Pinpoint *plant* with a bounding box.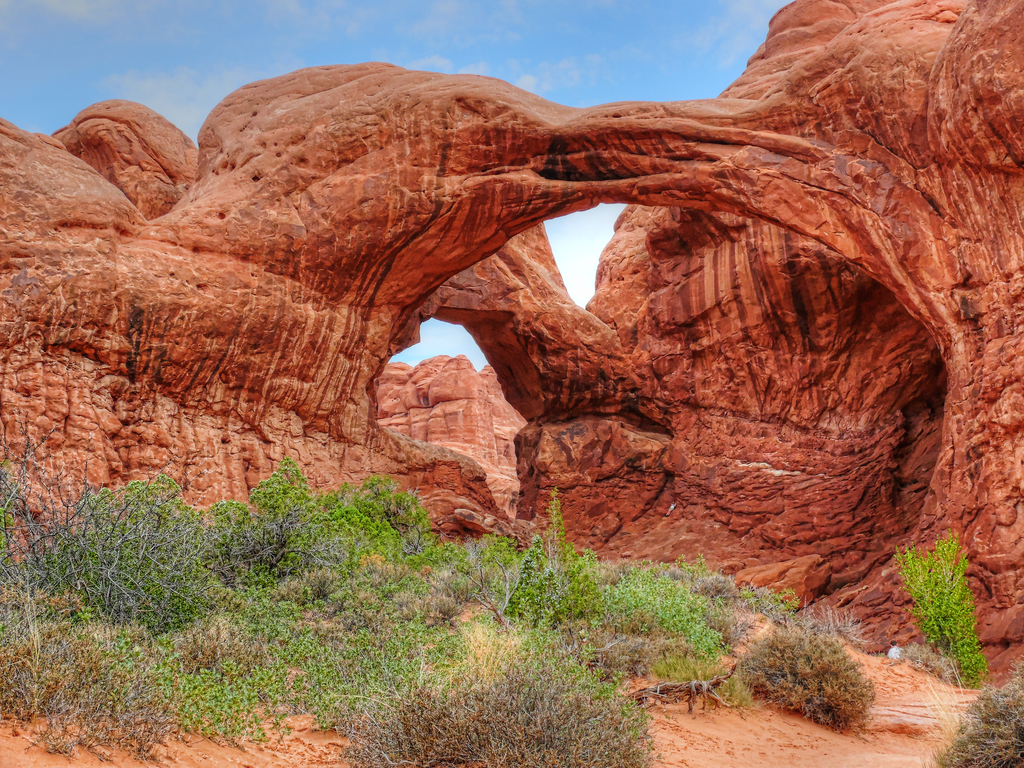
left=180, top=614, right=272, bottom=684.
